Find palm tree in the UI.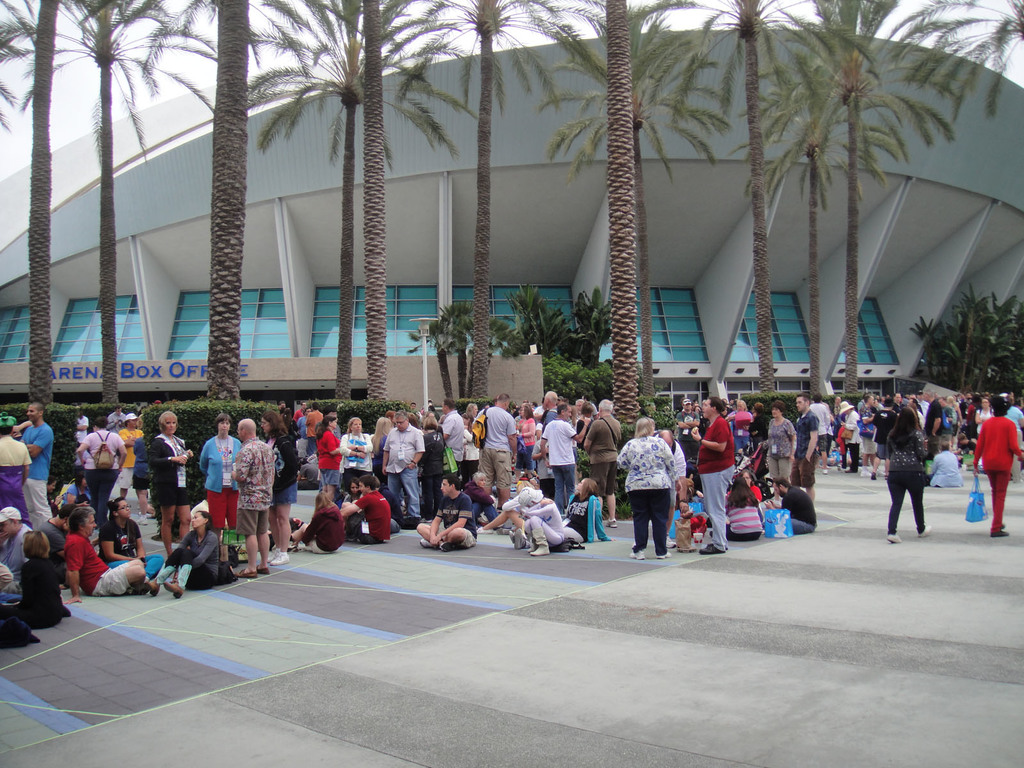
UI element at [x1=221, y1=18, x2=344, y2=383].
